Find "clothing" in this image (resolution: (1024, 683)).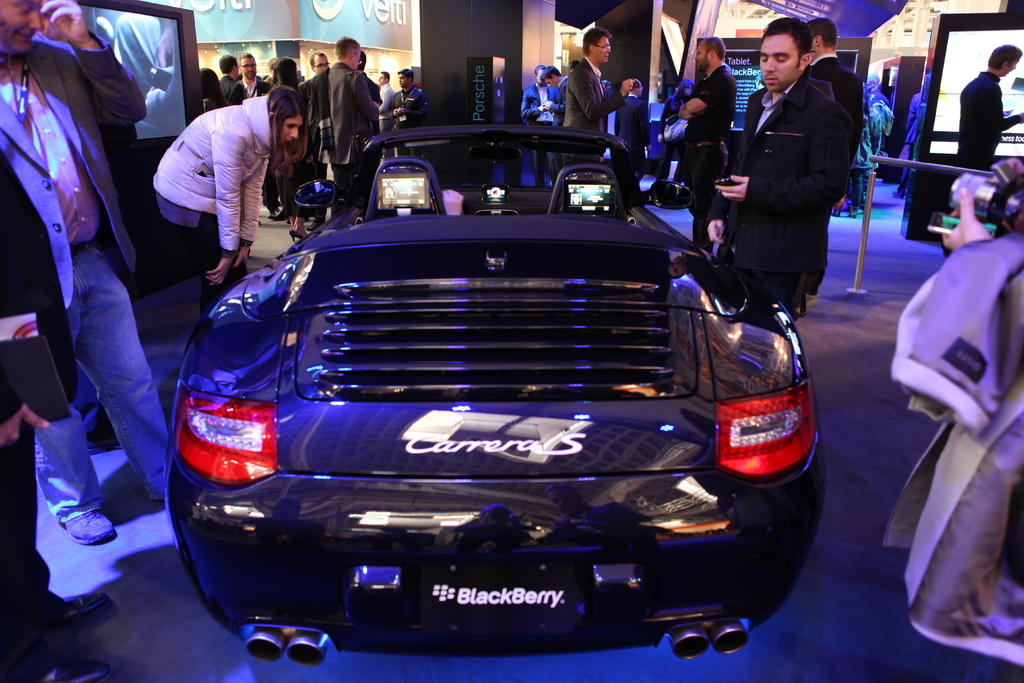
bbox=(616, 92, 650, 165).
